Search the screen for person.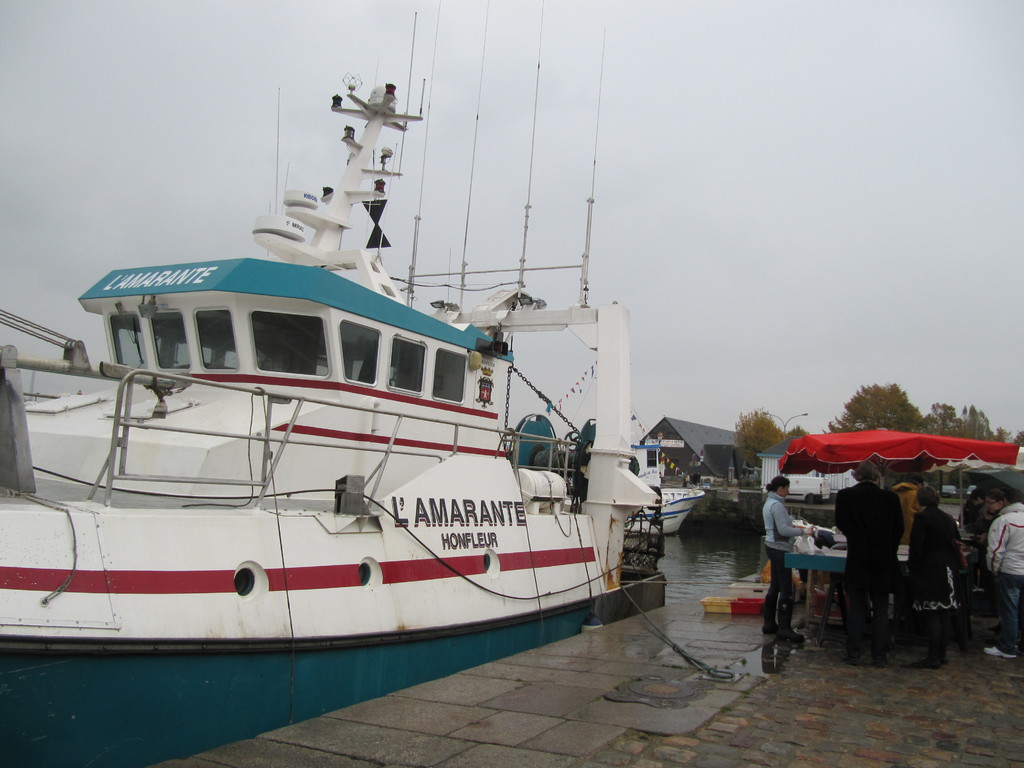
Found at (906, 482, 965, 673).
